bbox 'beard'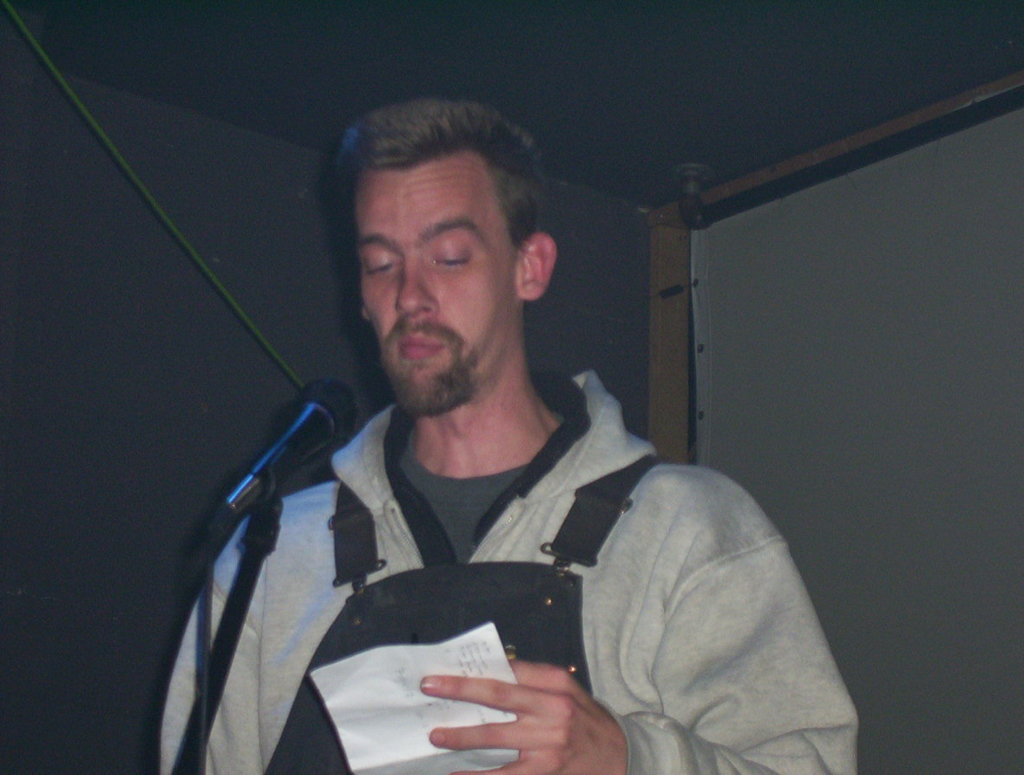
crop(376, 314, 478, 421)
